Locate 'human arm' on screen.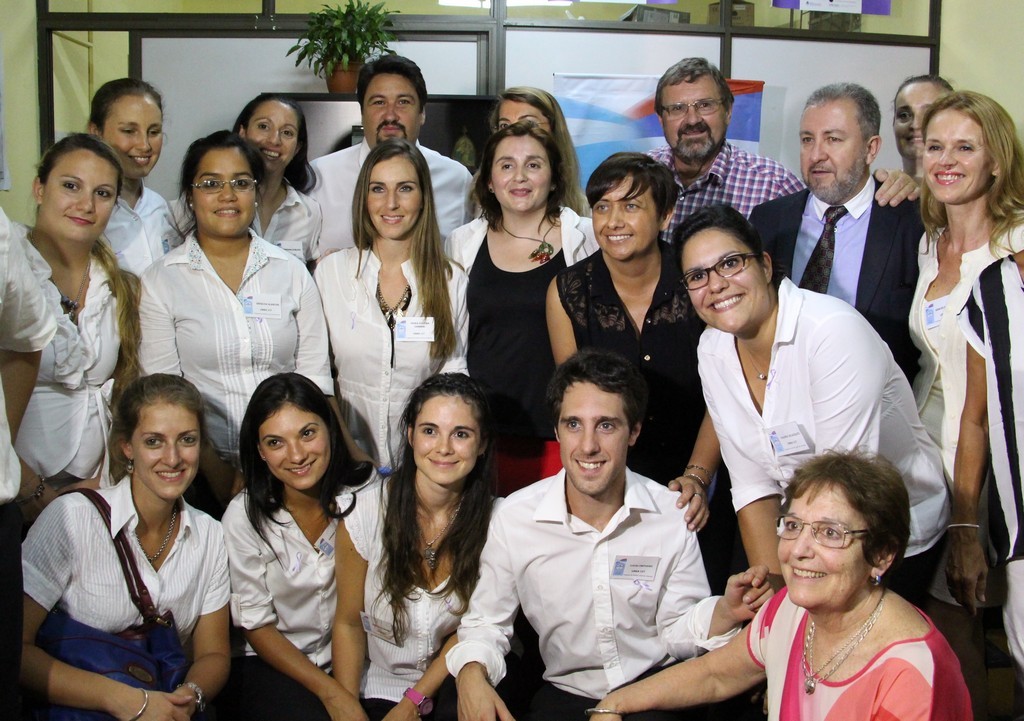
On screen at Rect(9, 489, 200, 720).
